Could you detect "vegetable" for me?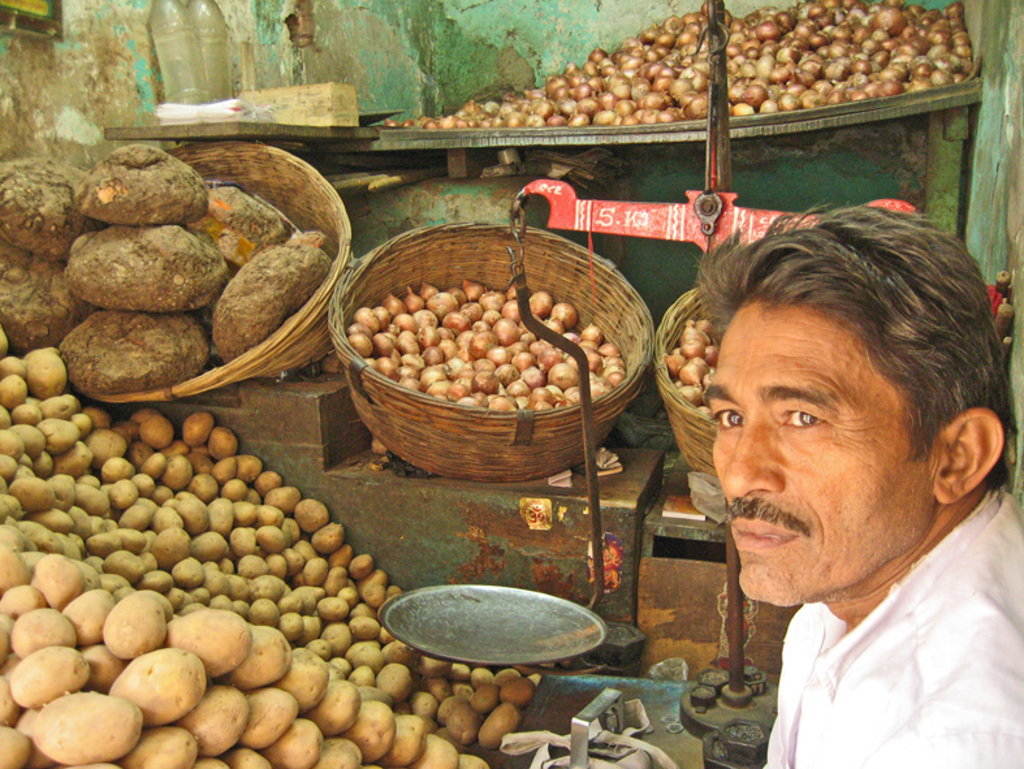
Detection result: select_region(77, 562, 96, 591).
